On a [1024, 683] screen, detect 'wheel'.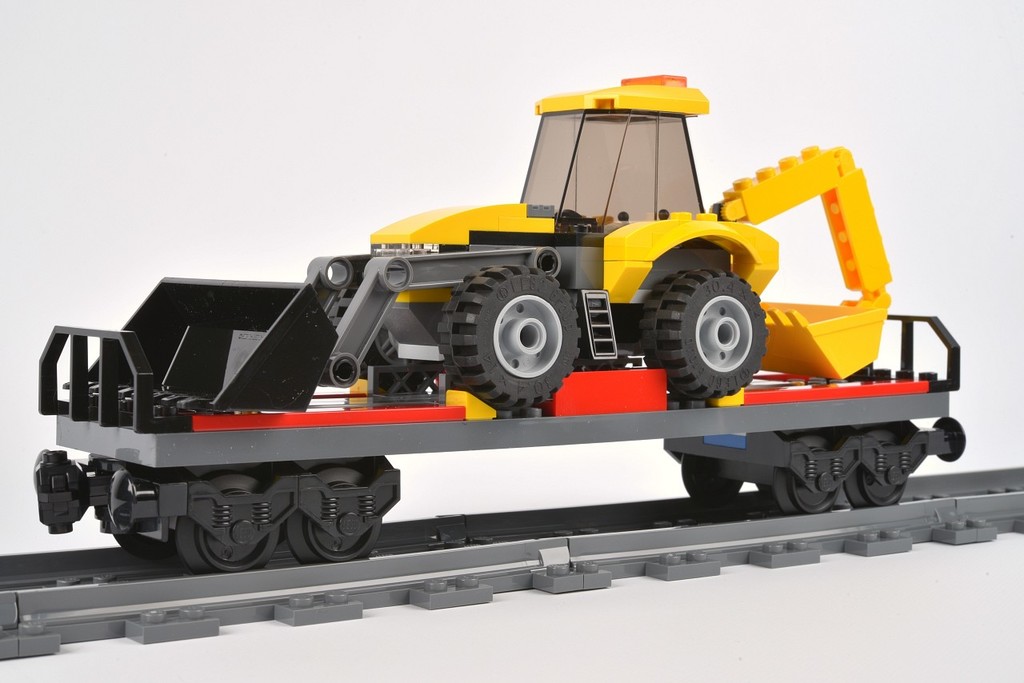
<box>176,471,280,577</box>.
